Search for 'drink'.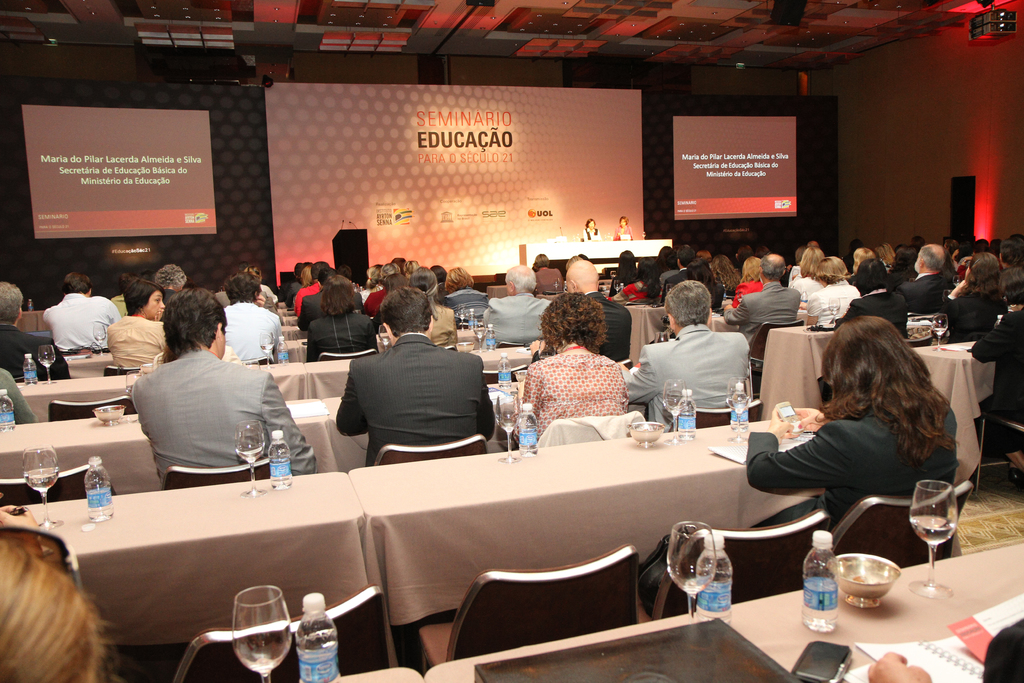
Found at 497 403 518 454.
